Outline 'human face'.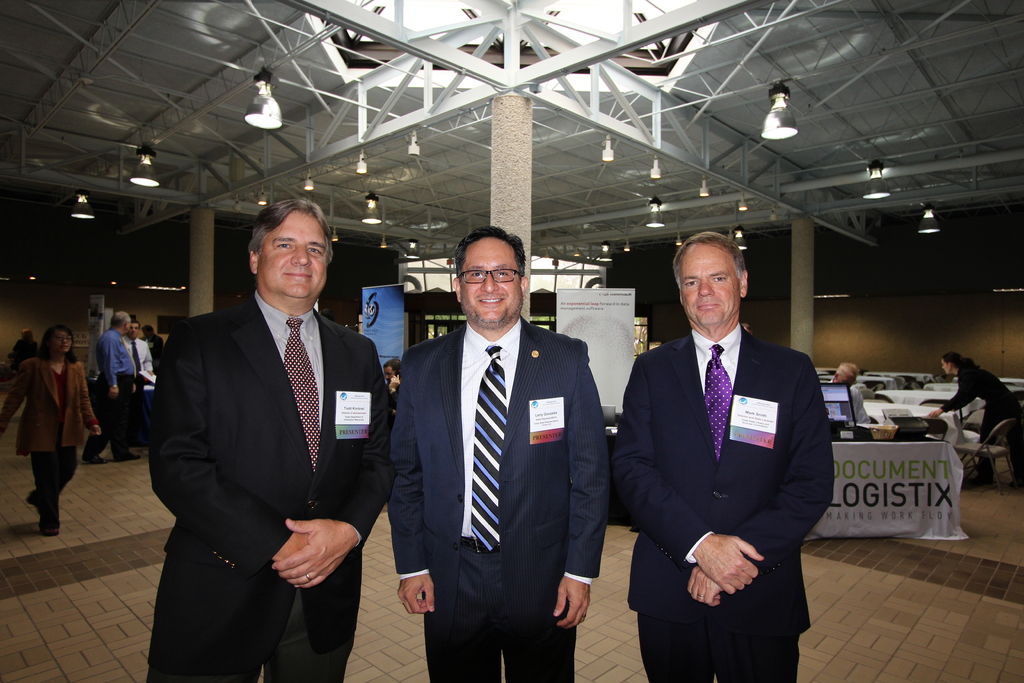
Outline: locate(459, 238, 524, 325).
